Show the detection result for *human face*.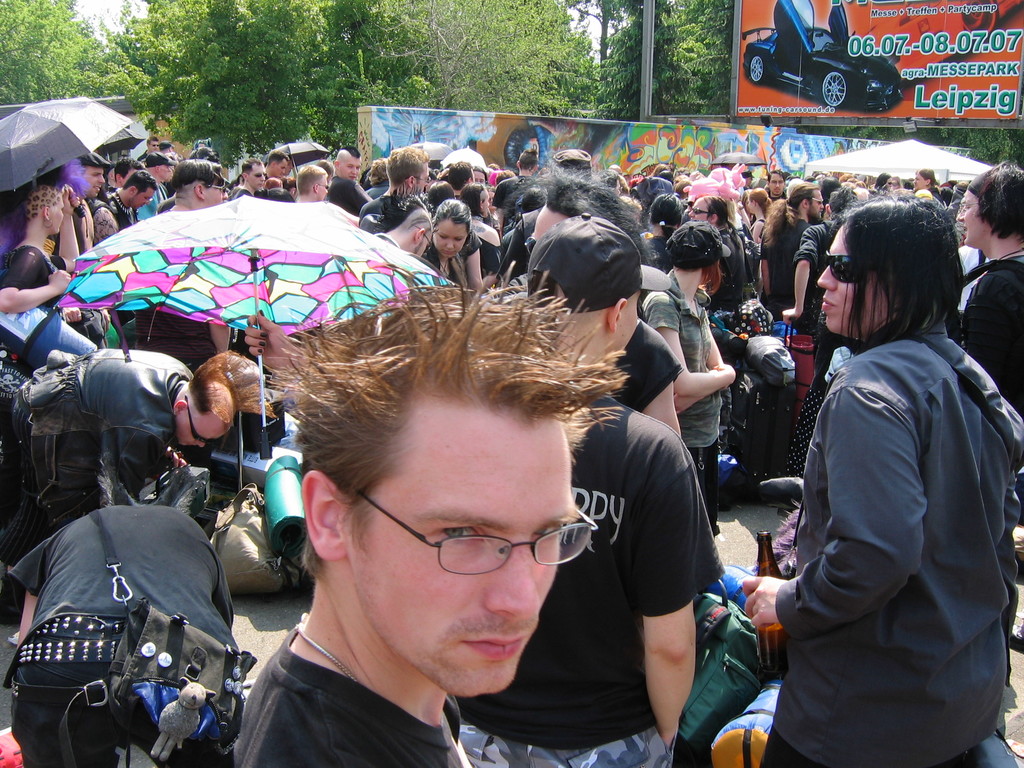
952, 189, 994, 243.
